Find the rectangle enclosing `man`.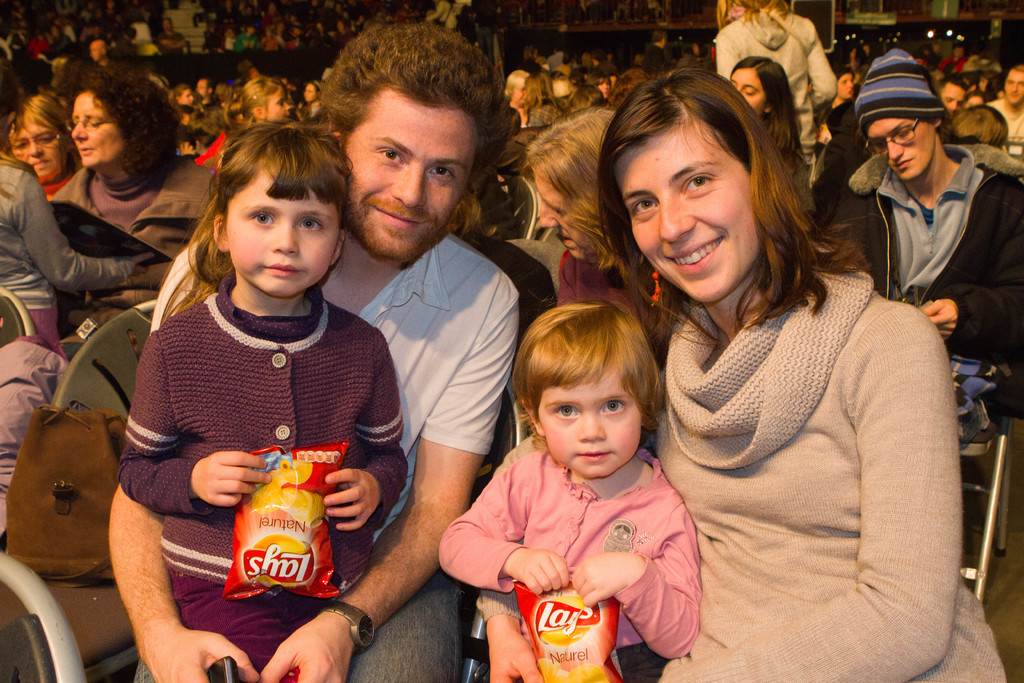
pyautogui.locateOnScreen(940, 77, 970, 119).
